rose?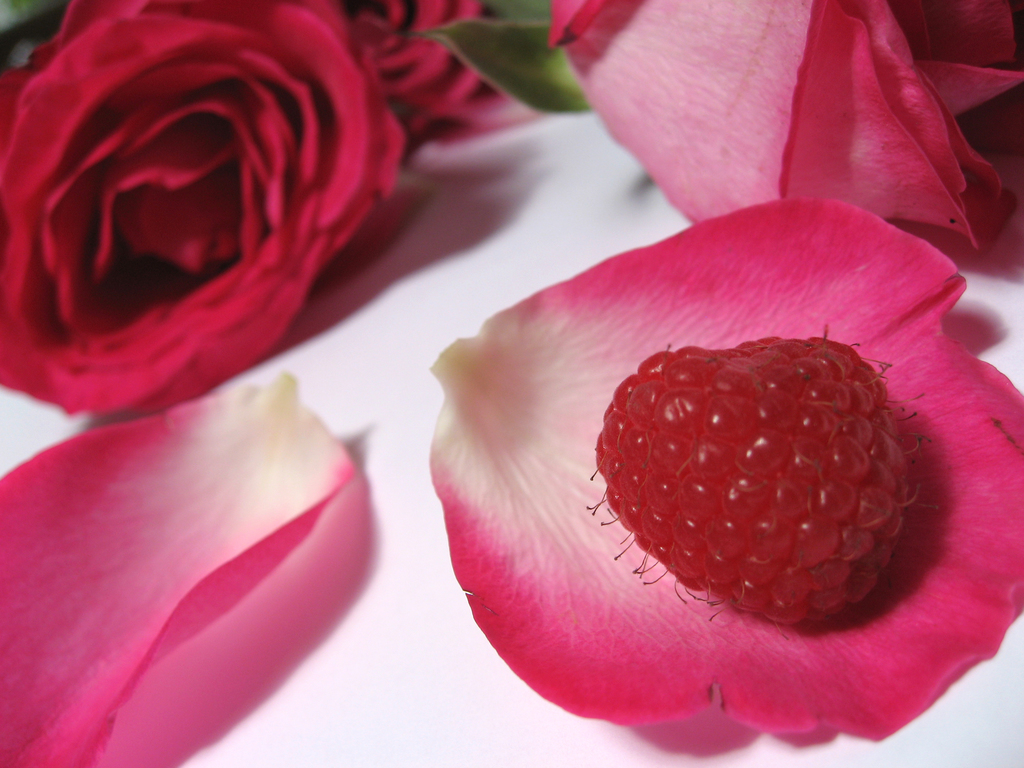
region(1, 0, 401, 415)
